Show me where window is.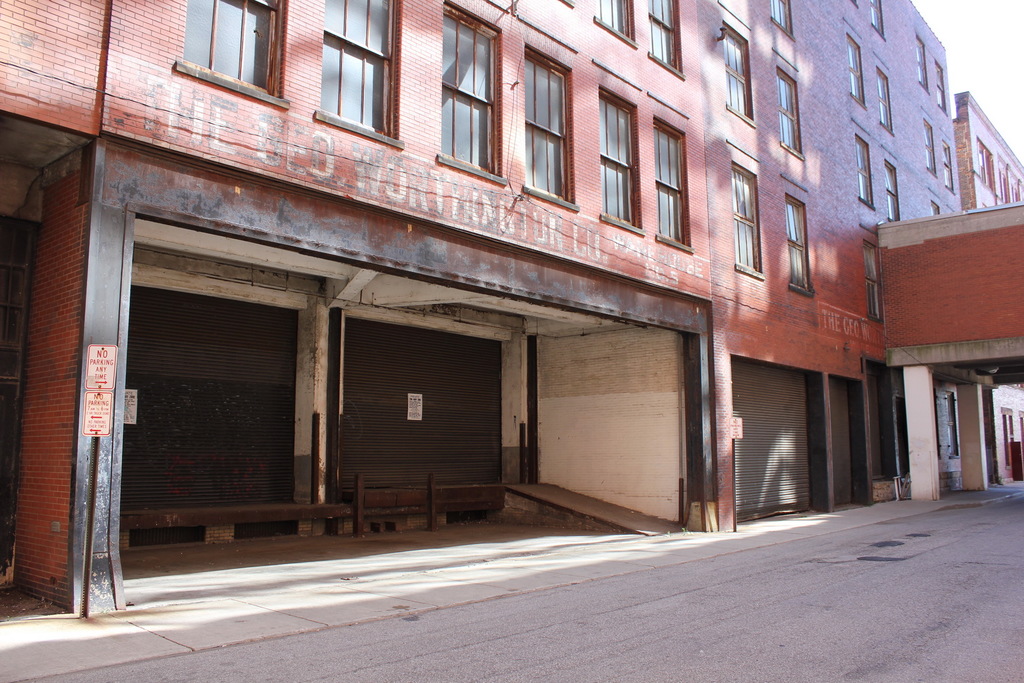
window is at <region>916, 37, 929, 94</region>.
